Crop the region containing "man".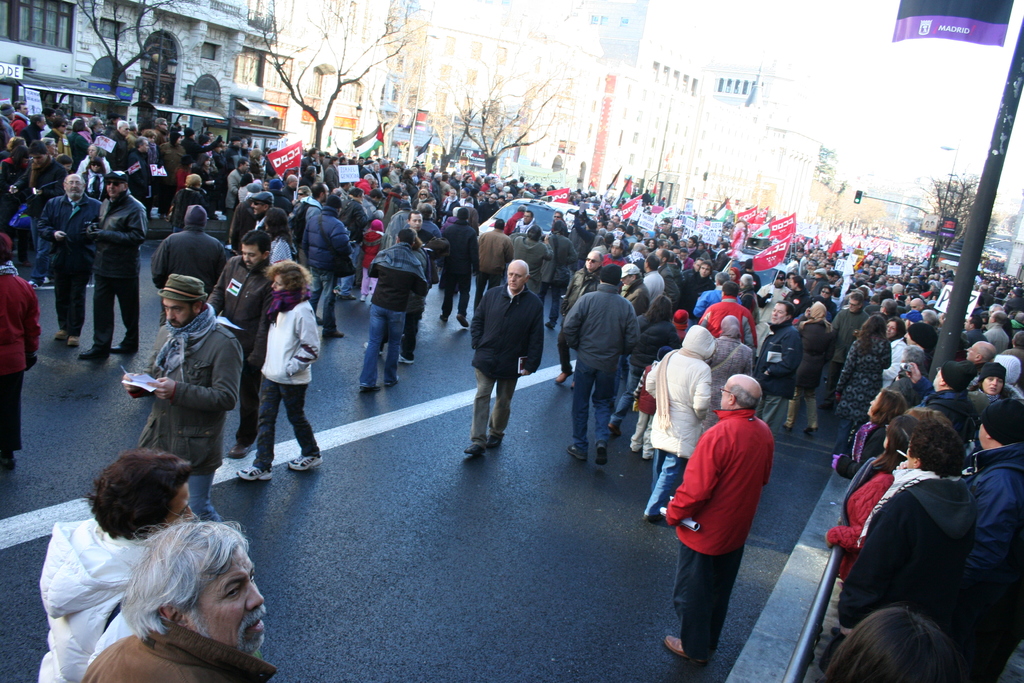
Crop region: locate(31, 110, 45, 138).
